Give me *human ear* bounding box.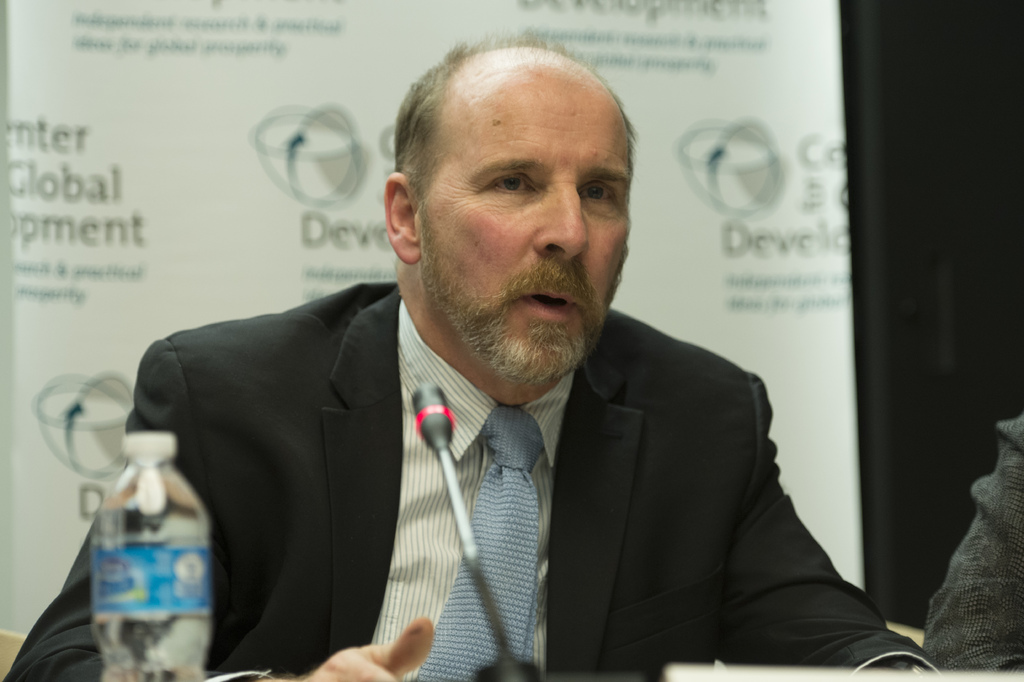
[x1=383, y1=169, x2=416, y2=263].
